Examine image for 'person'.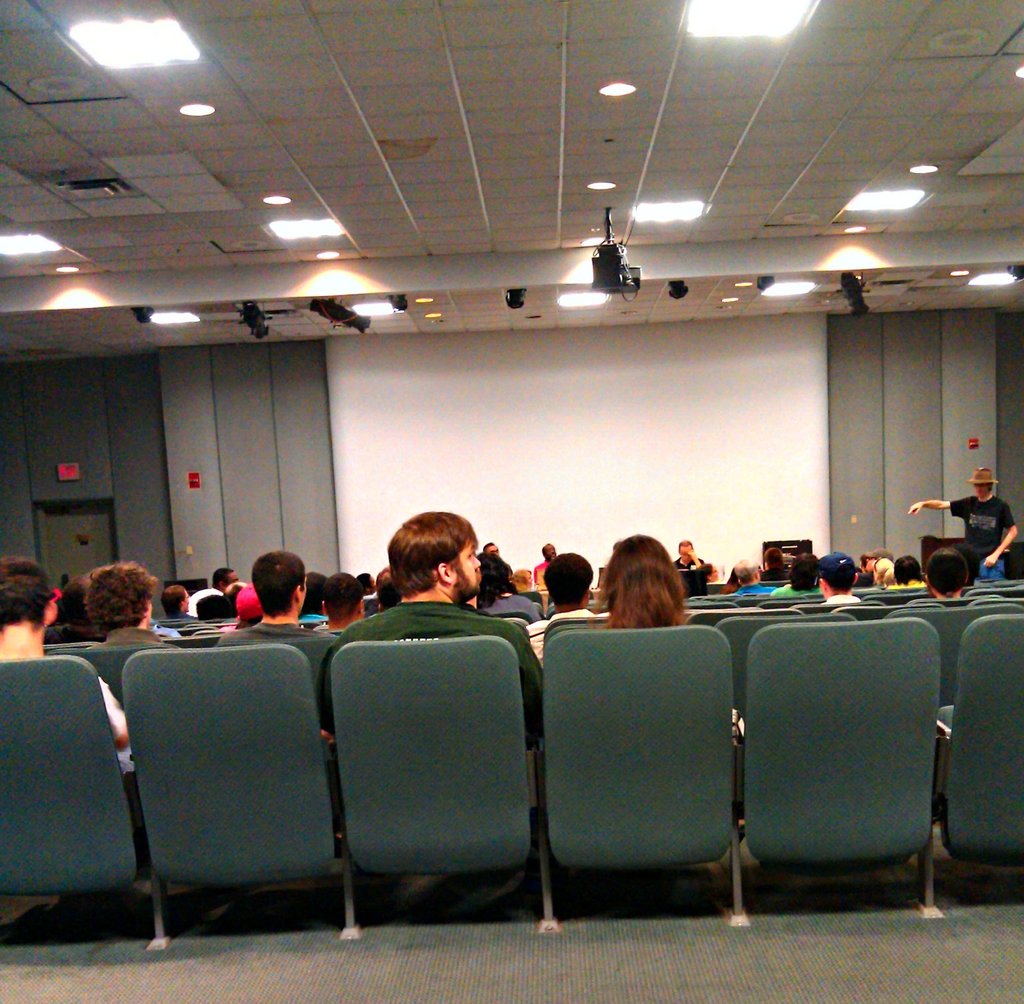
Examination result: {"left": 326, "top": 506, "right": 542, "bottom": 775}.
